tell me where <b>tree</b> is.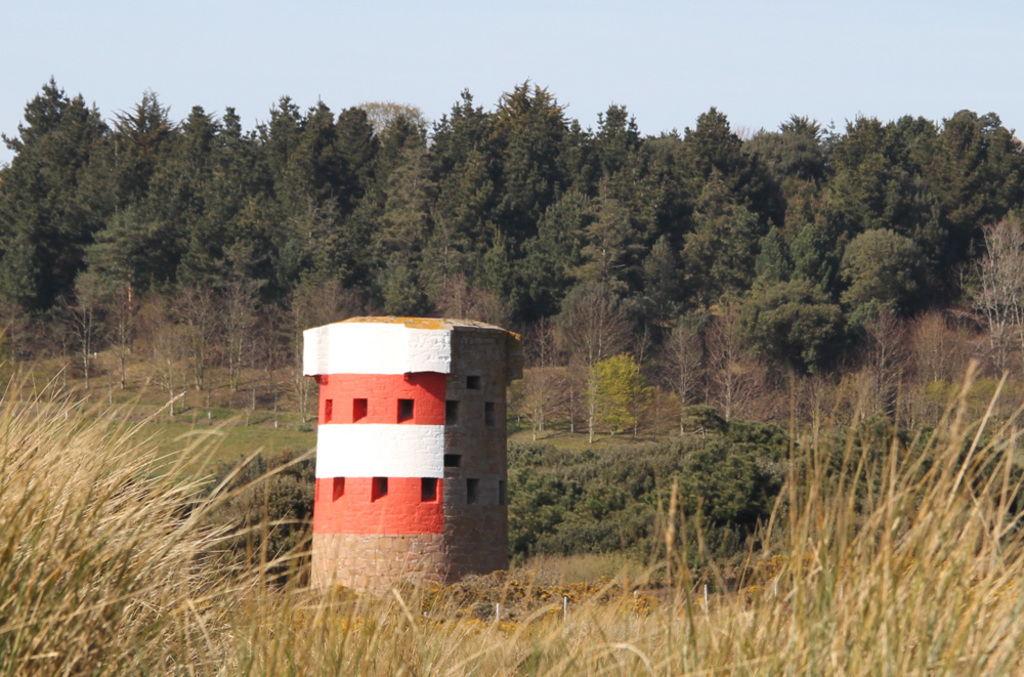
<b>tree</b> is at bbox(645, 310, 715, 435).
